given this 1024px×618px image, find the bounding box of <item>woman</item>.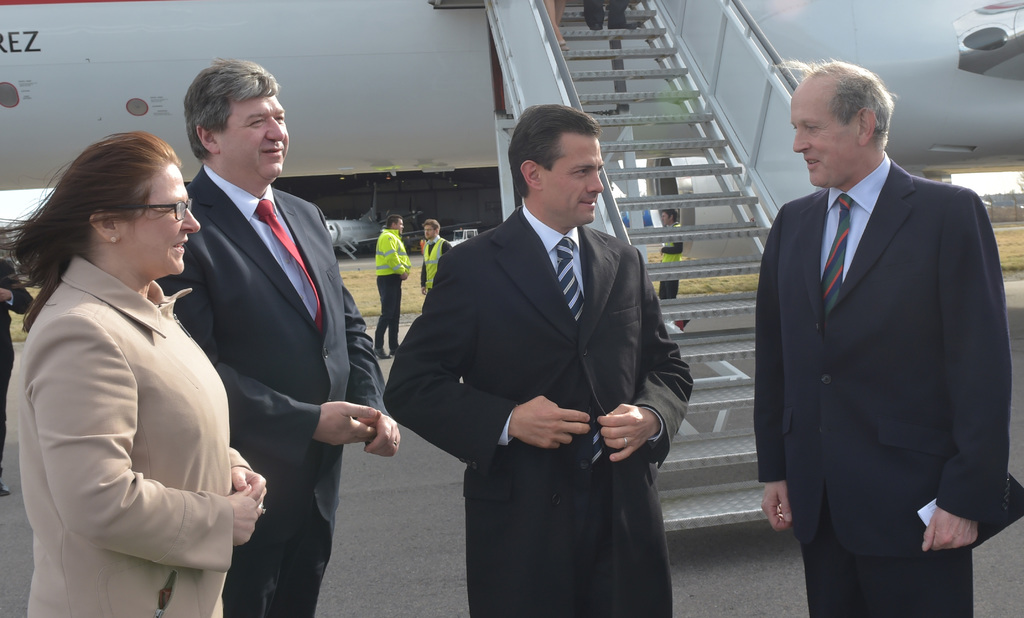
Rect(0, 130, 271, 617).
